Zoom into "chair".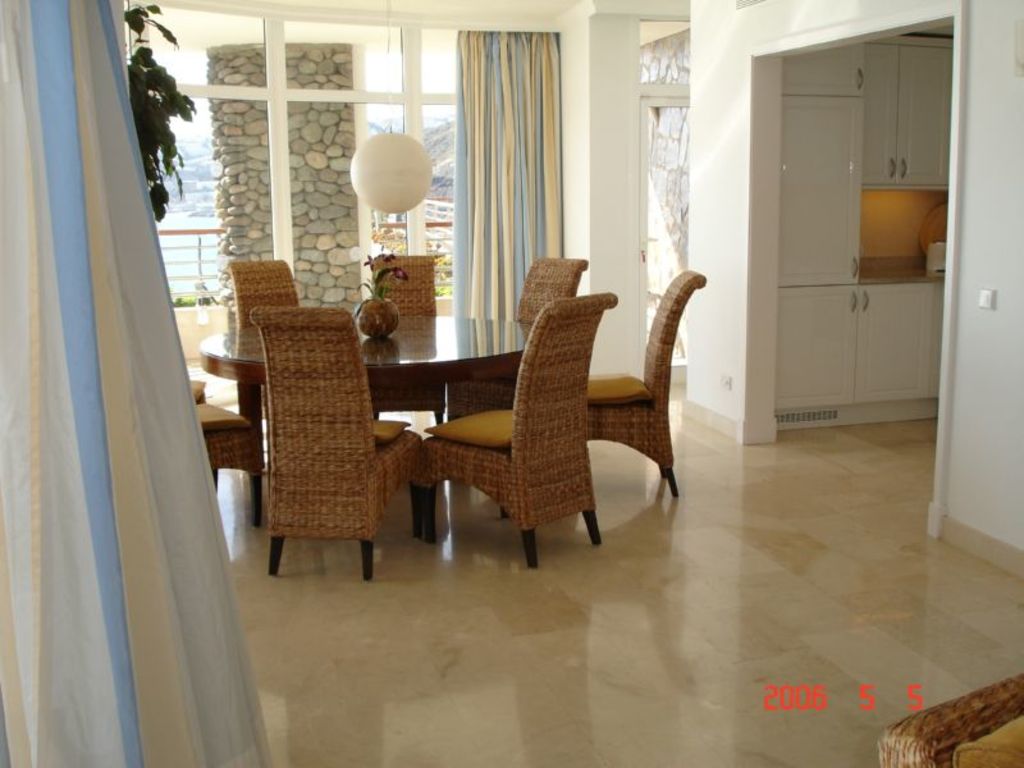
Zoom target: locate(196, 393, 268, 530).
